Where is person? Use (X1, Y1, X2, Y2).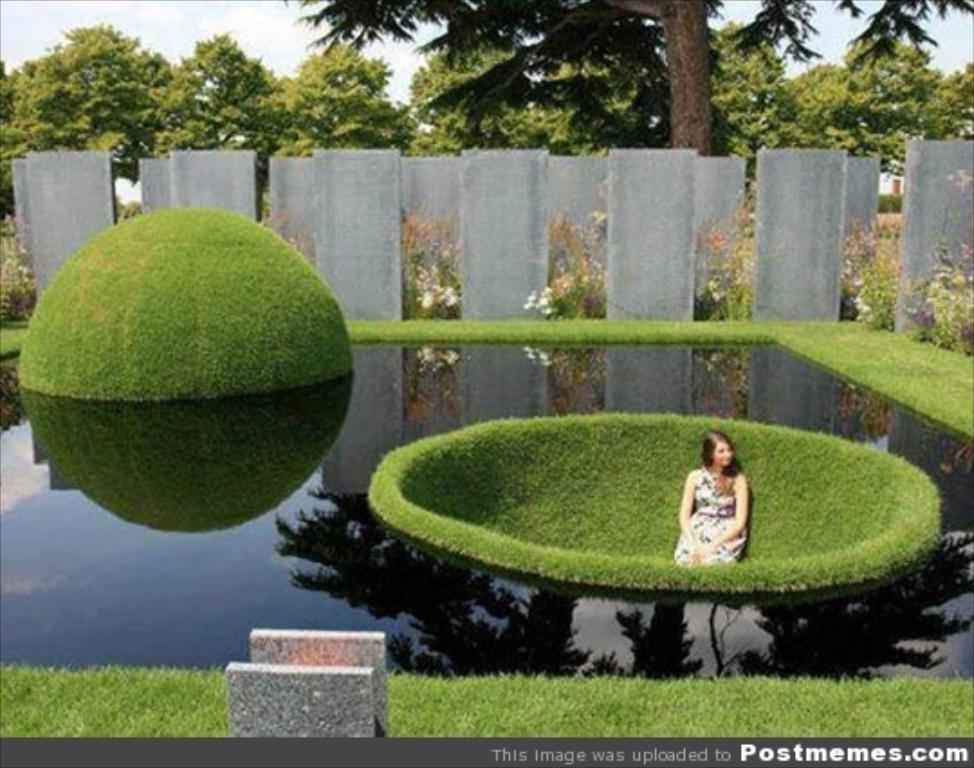
(675, 431, 749, 573).
